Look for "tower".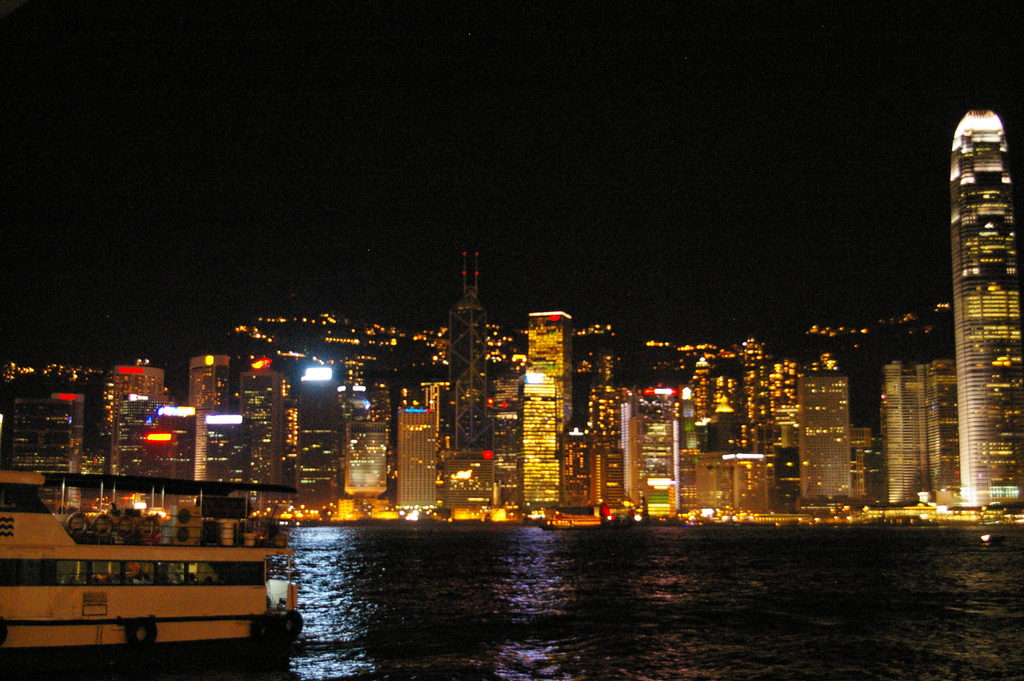
Found: 233:355:290:506.
